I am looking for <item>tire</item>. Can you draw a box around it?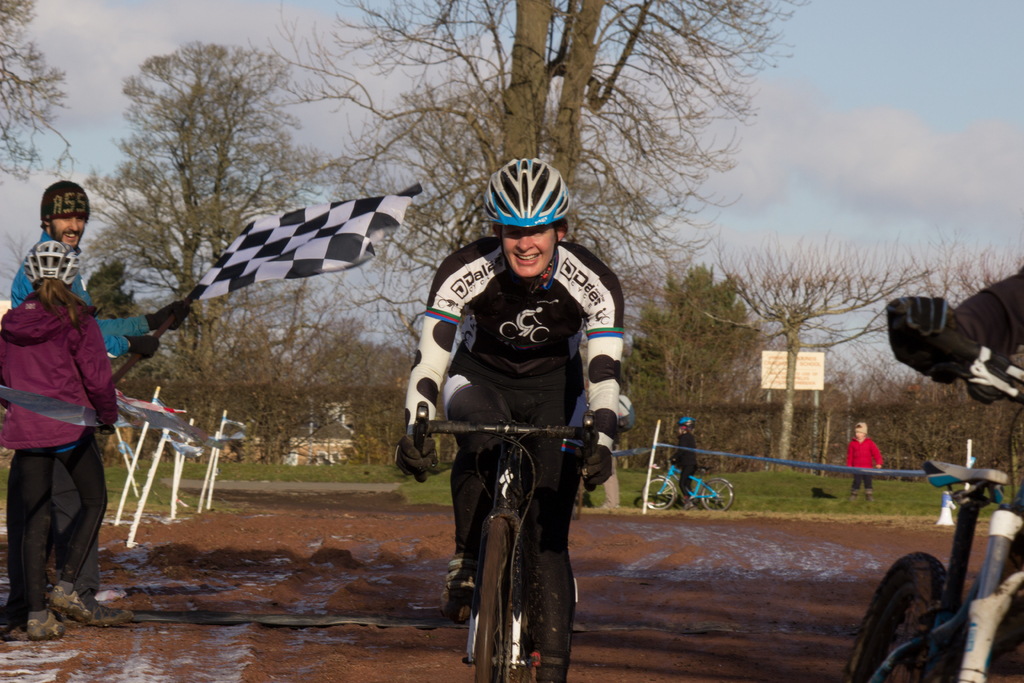
Sure, the bounding box is [697,473,739,513].
